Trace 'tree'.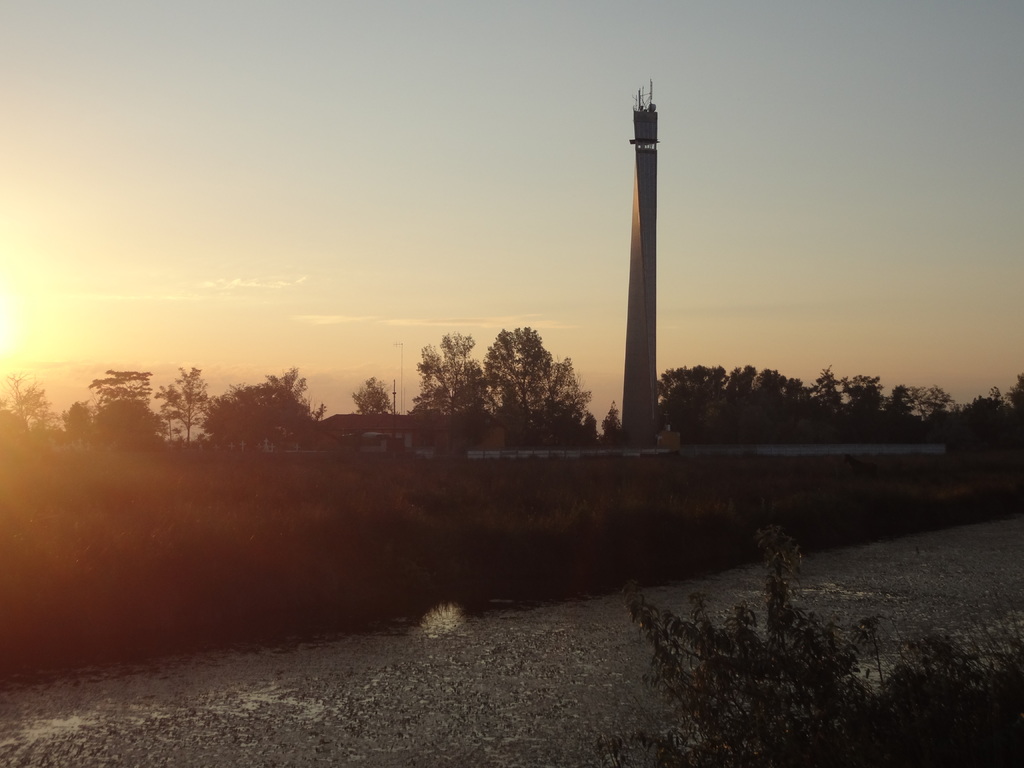
Traced to 88:397:155:447.
